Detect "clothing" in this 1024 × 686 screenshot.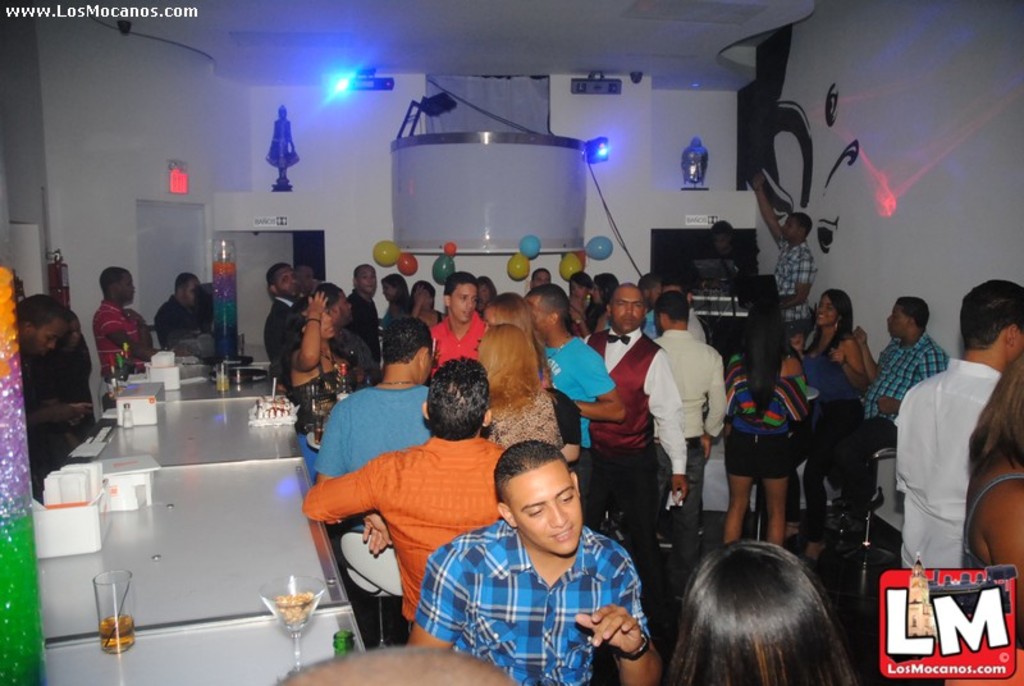
Detection: detection(152, 294, 205, 348).
